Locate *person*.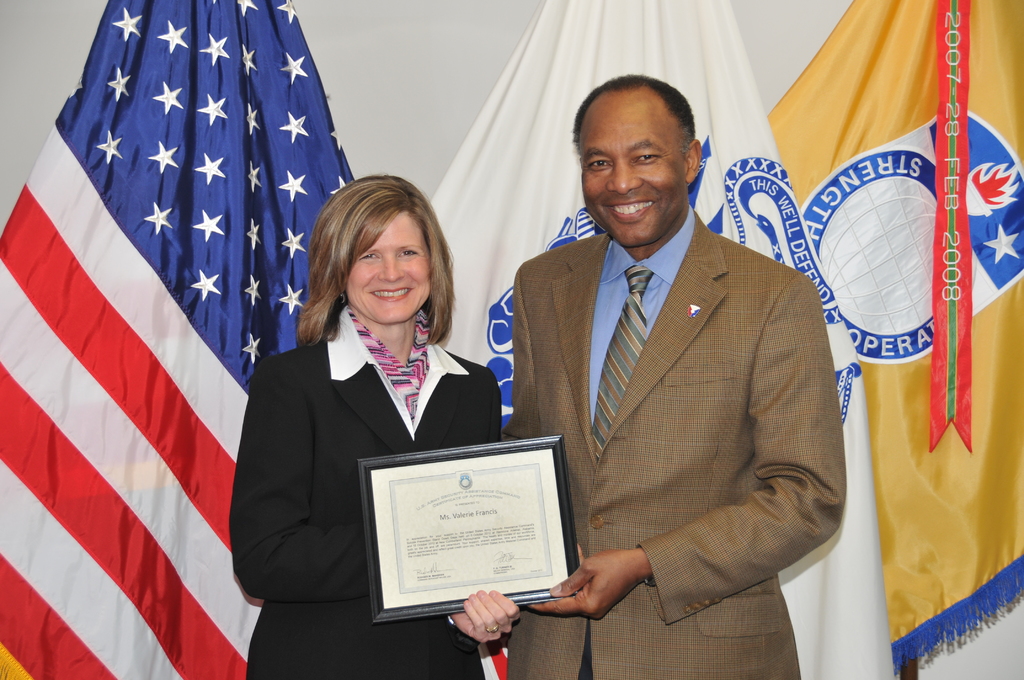
Bounding box: (213,171,522,679).
